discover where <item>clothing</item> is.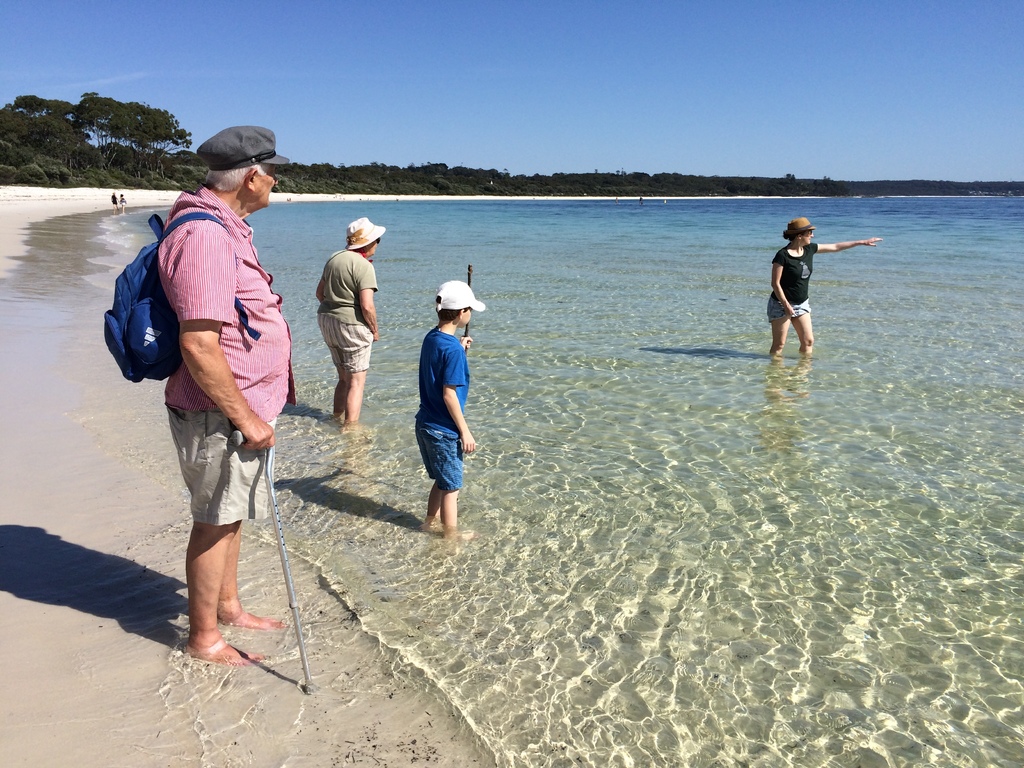
Discovered at (119,195,127,207).
